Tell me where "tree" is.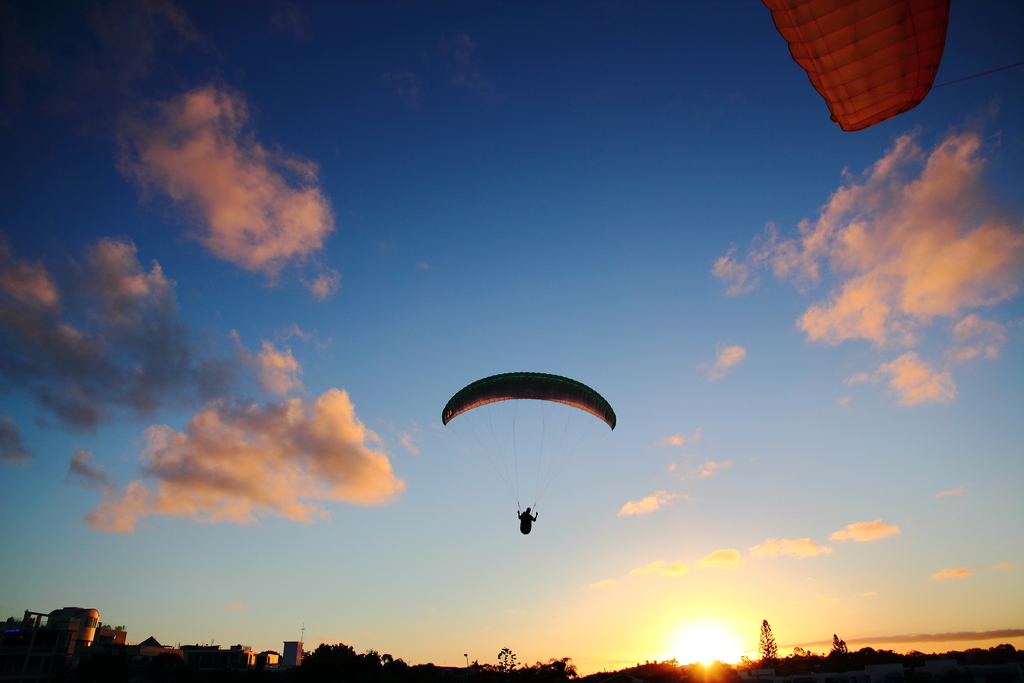
"tree" is at {"left": 755, "top": 620, "right": 770, "bottom": 662}.
